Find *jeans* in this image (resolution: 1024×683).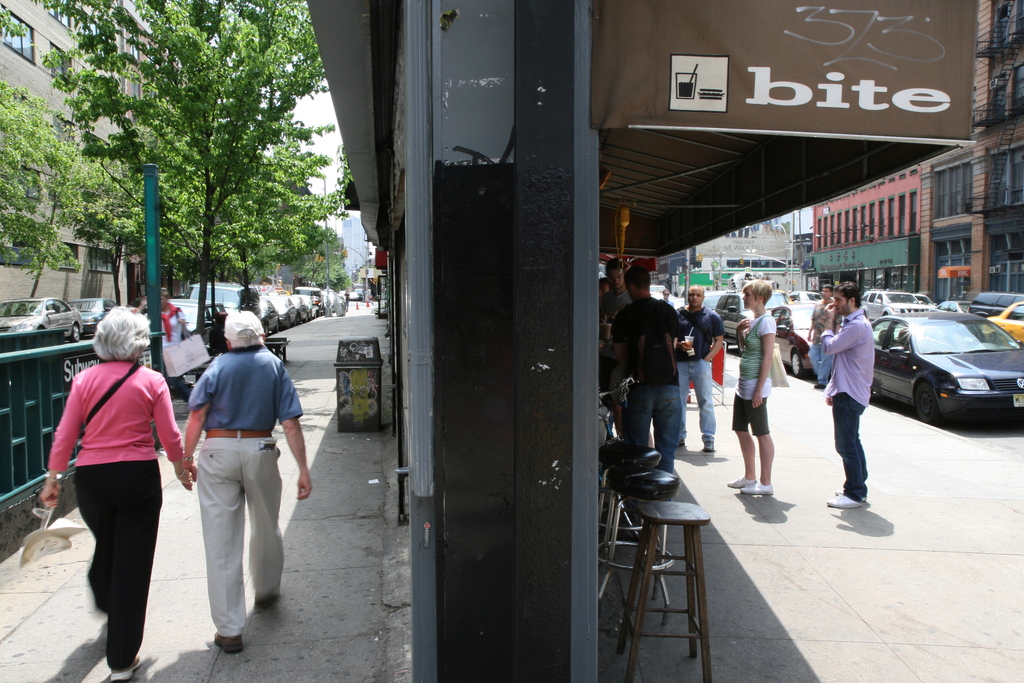
828,392,869,505.
